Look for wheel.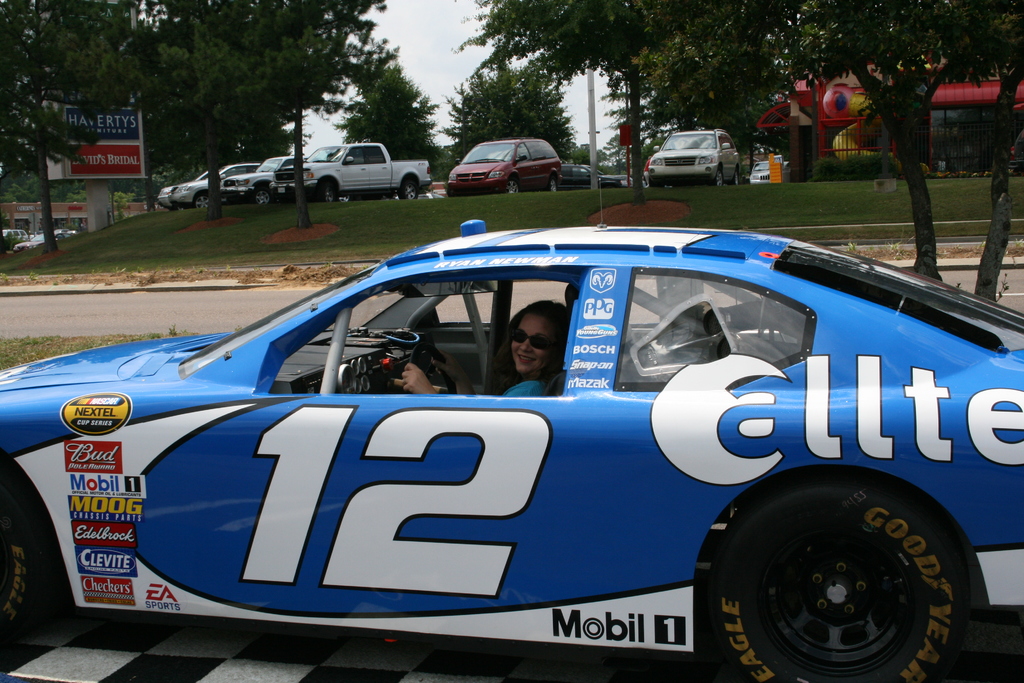
Found: [x1=317, y1=179, x2=337, y2=203].
